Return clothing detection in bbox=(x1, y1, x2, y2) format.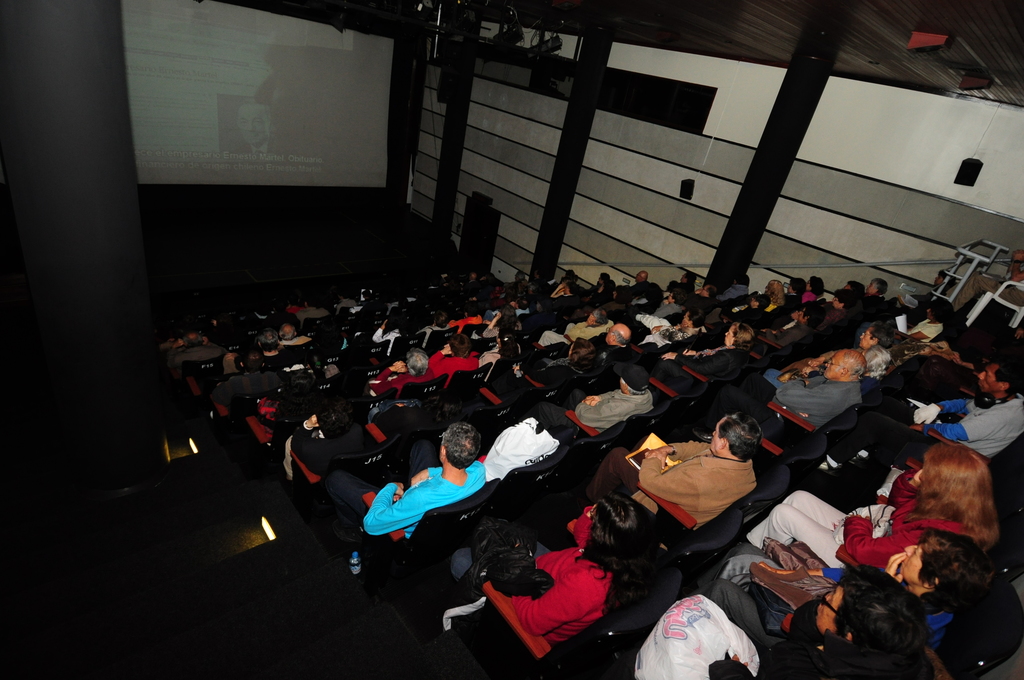
bbox=(692, 566, 977, 631).
